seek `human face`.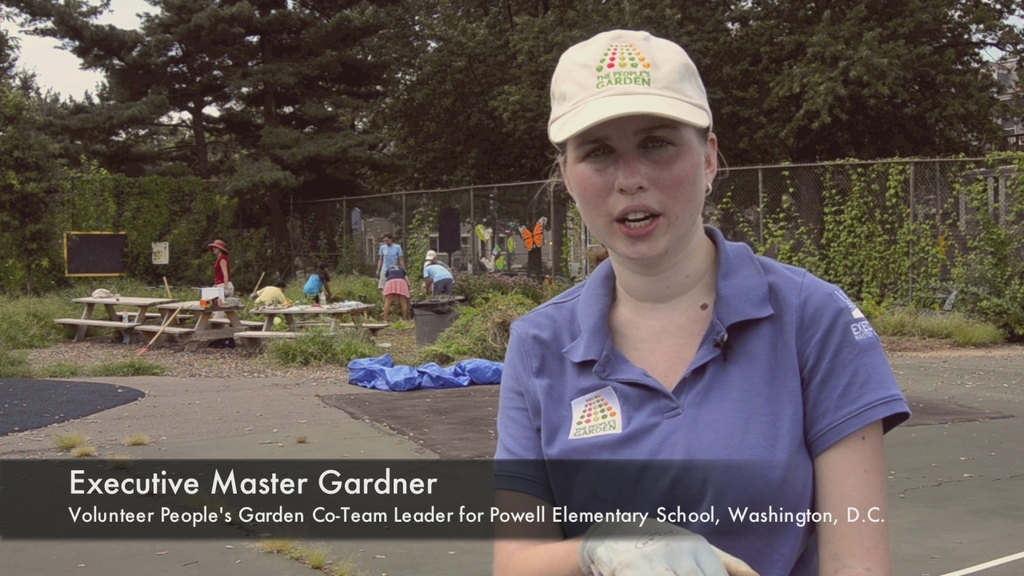
380/232/391/246.
